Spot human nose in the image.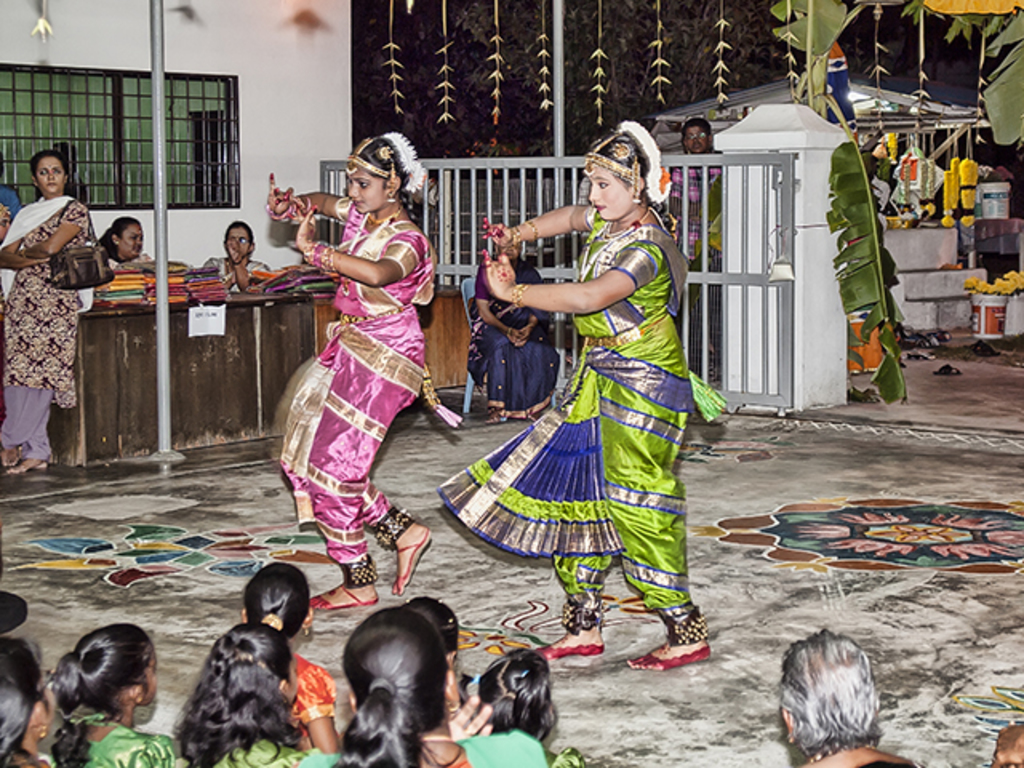
human nose found at locate(346, 184, 358, 194).
